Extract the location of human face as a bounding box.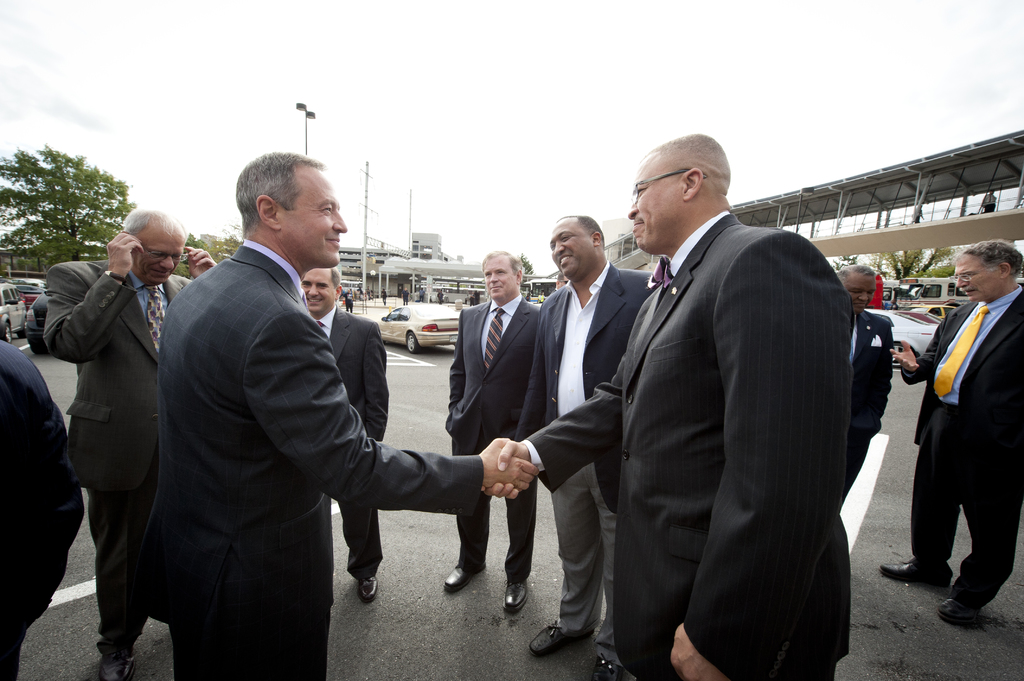
x1=950 y1=255 x2=998 y2=301.
